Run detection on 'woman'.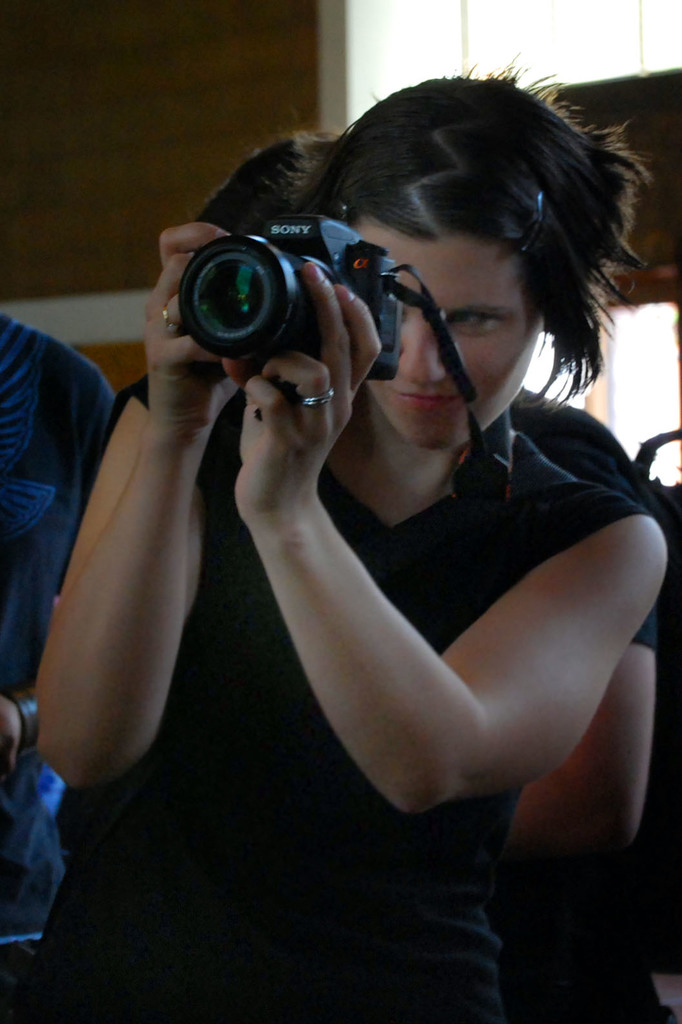
Result: [x1=63, y1=56, x2=675, y2=1002].
